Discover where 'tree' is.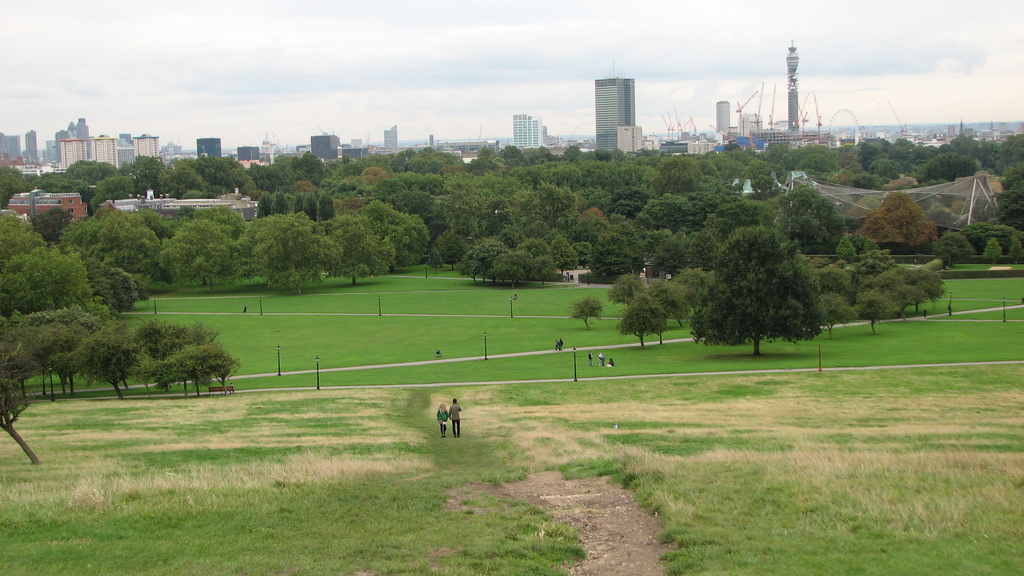
Discovered at l=179, t=321, r=227, b=353.
